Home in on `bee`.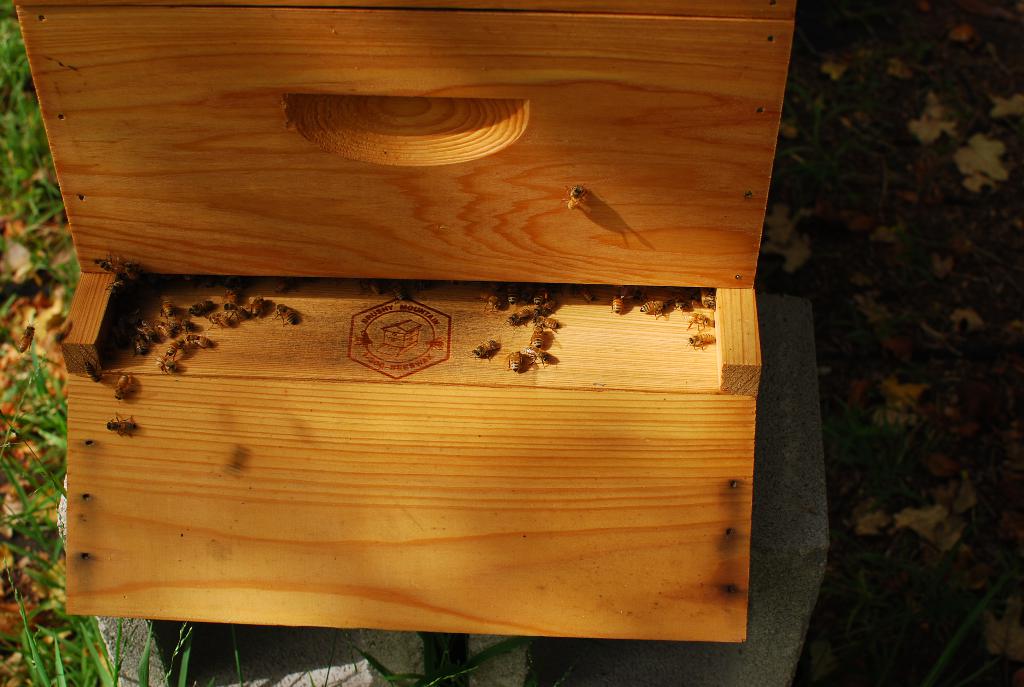
Homed in at locate(157, 355, 174, 375).
